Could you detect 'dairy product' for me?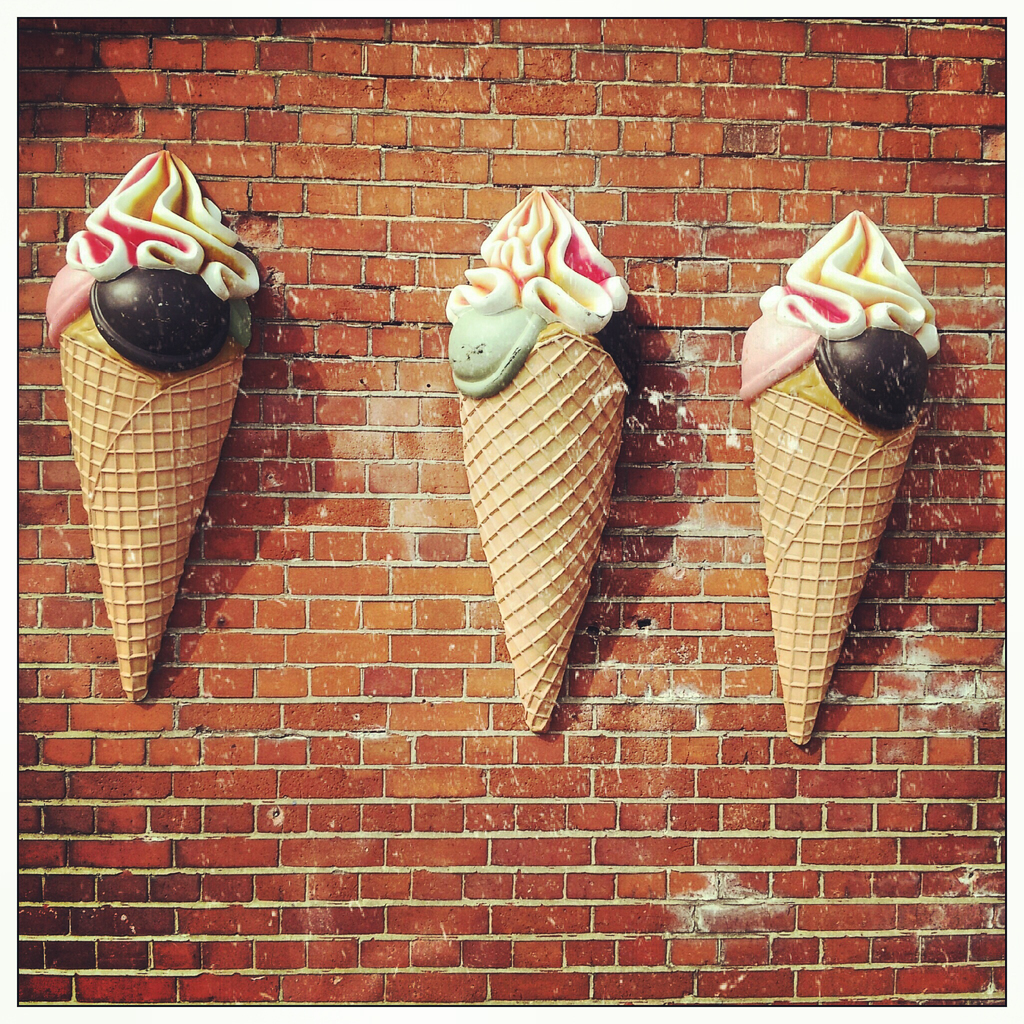
Detection result: Rect(38, 152, 245, 346).
